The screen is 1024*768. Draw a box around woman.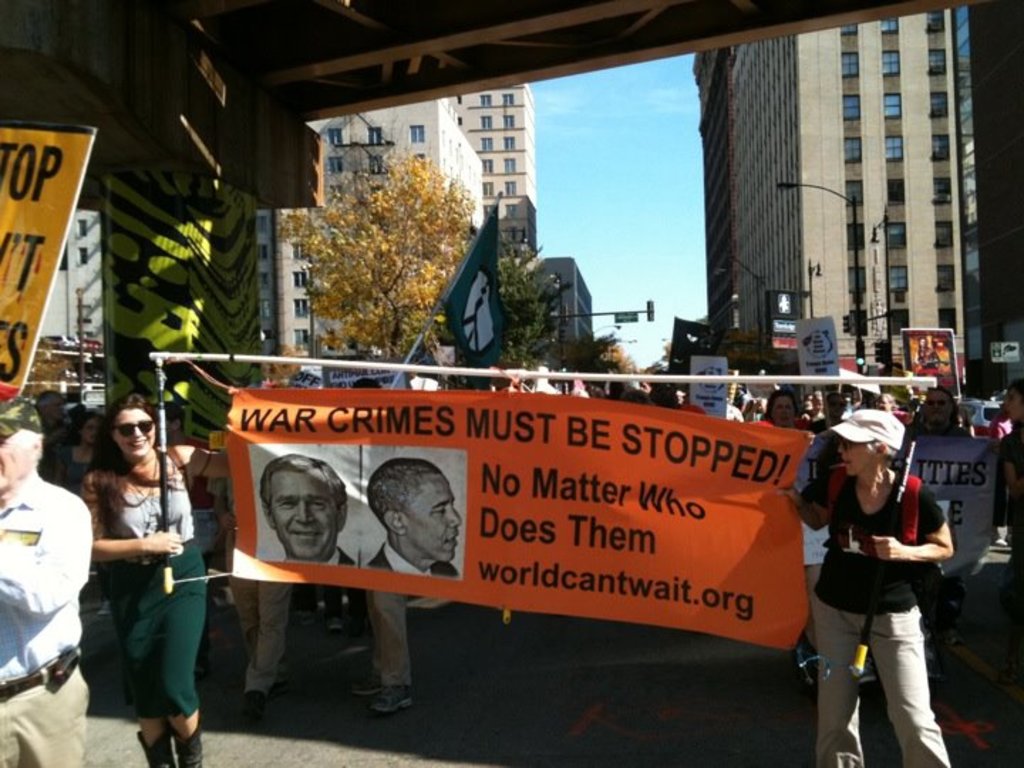
[65,402,202,750].
